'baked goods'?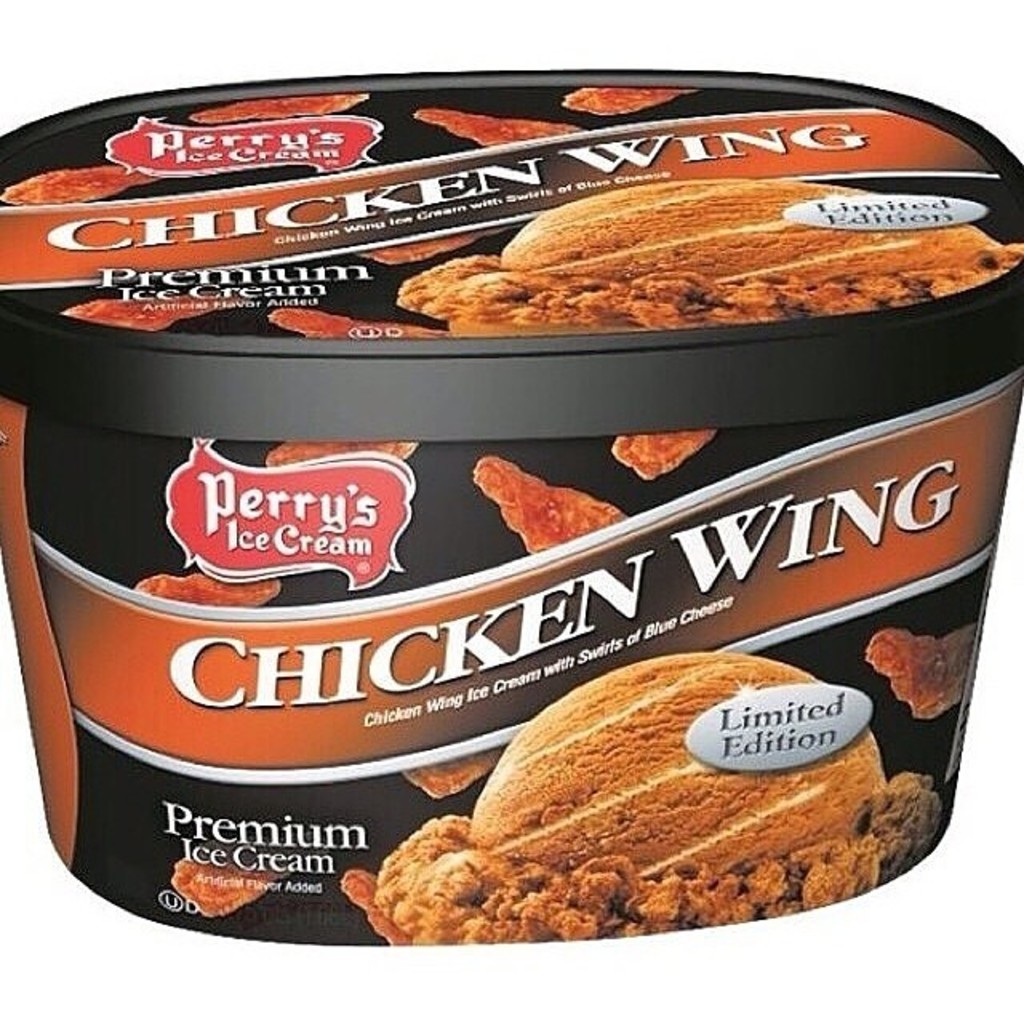
left=859, top=619, right=984, bottom=718
